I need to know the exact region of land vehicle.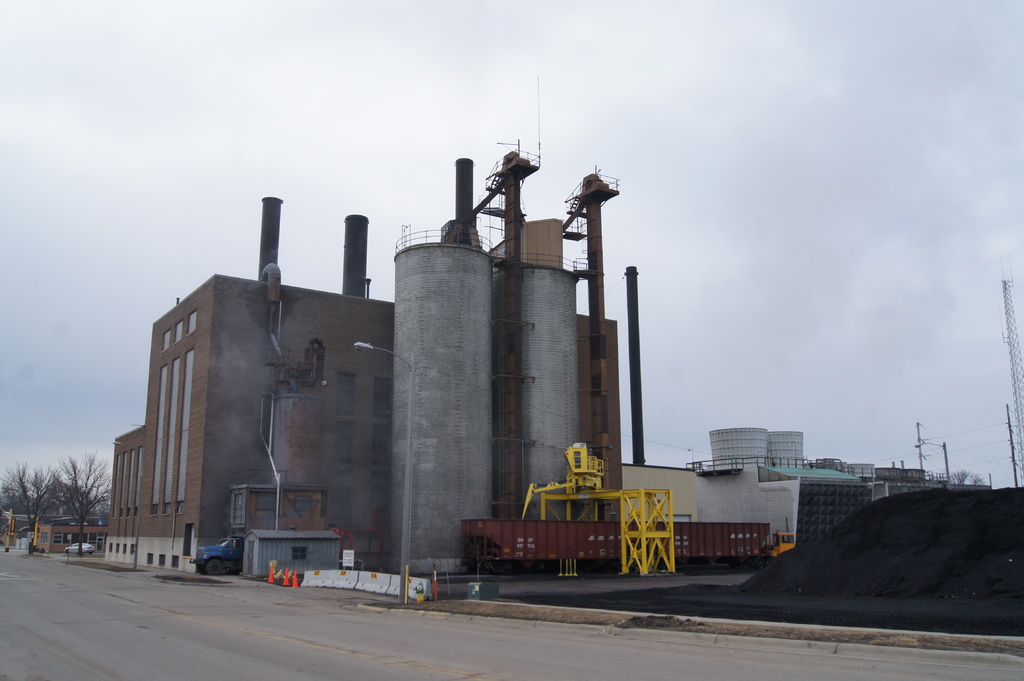
Region: rect(460, 520, 798, 575).
